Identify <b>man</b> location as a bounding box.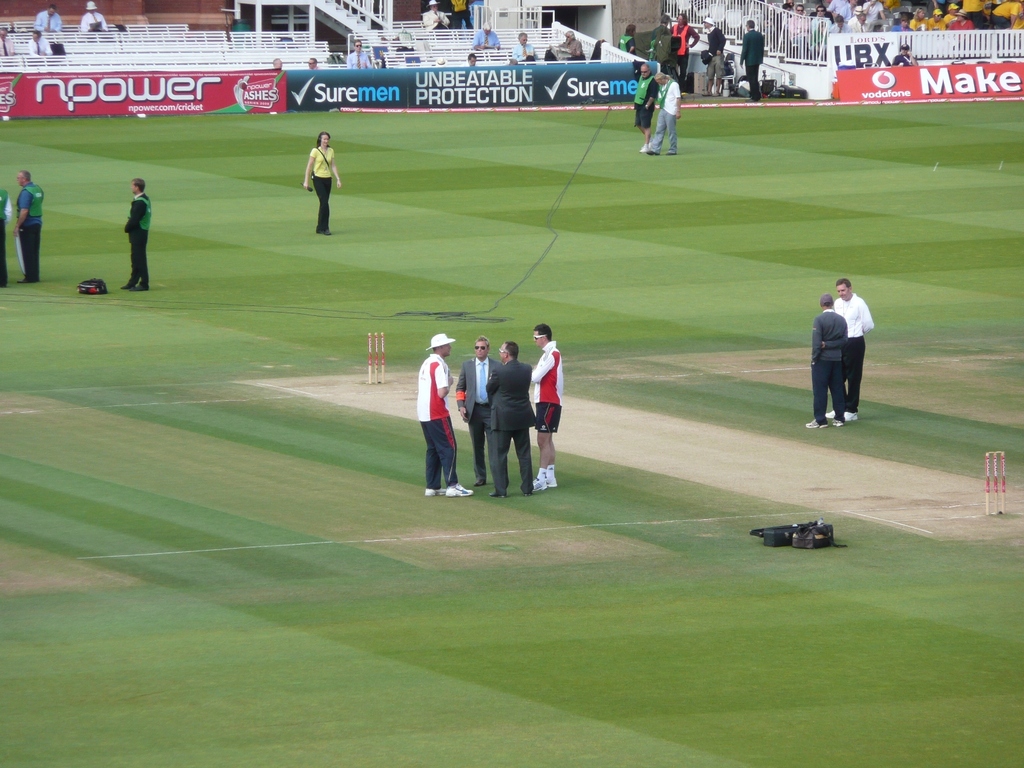
[828,15,849,32].
